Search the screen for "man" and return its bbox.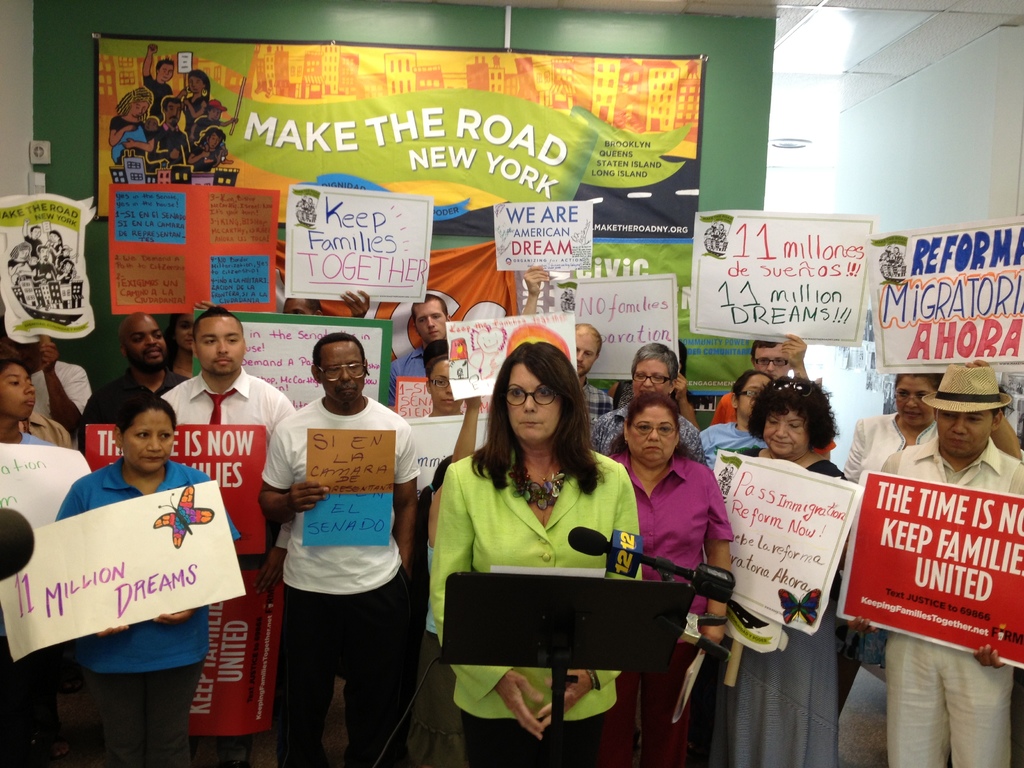
Found: locate(244, 332, 425, 756).
